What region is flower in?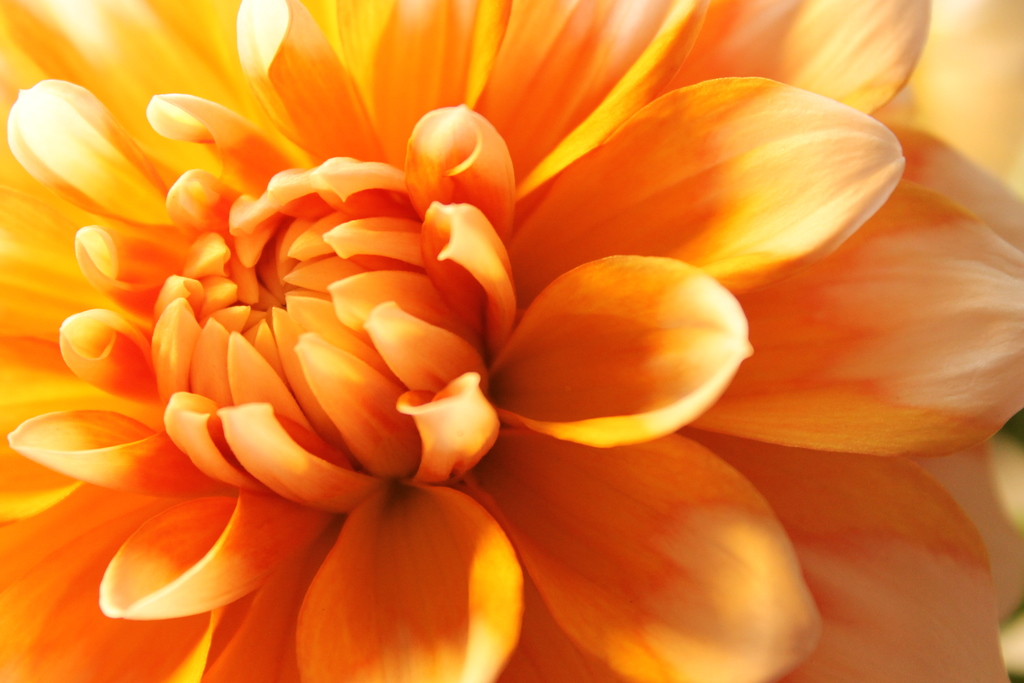
bbox=[0, 5, 922, 664].
